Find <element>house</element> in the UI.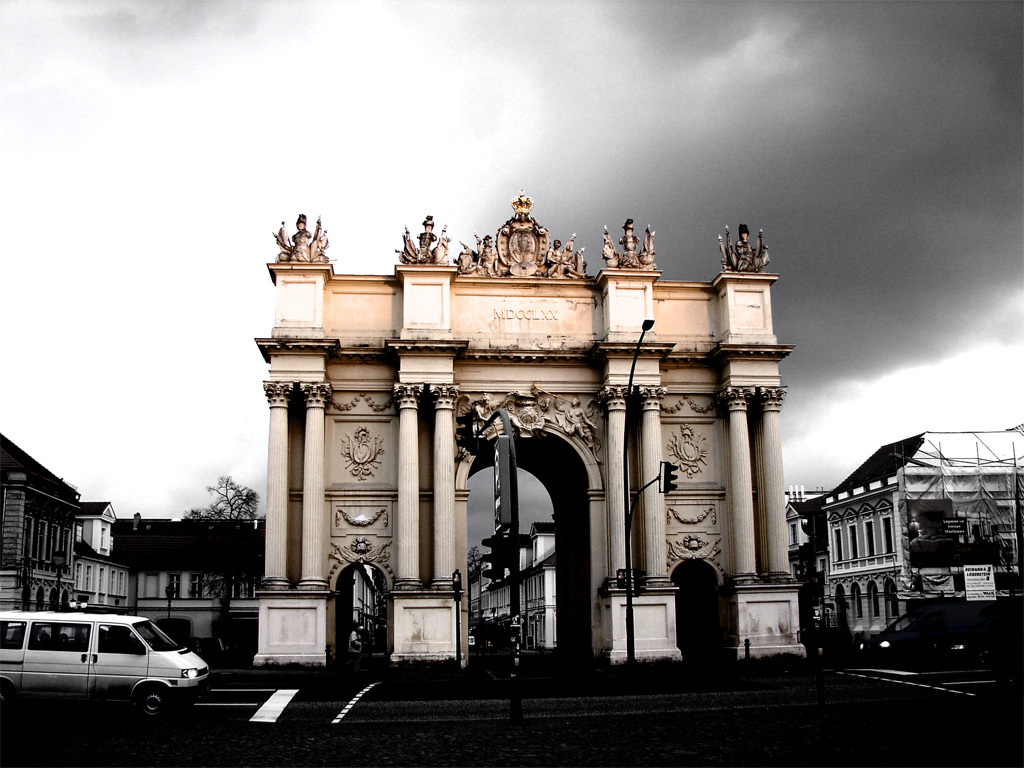
UI element at box=[518, 521, 560, 660].
